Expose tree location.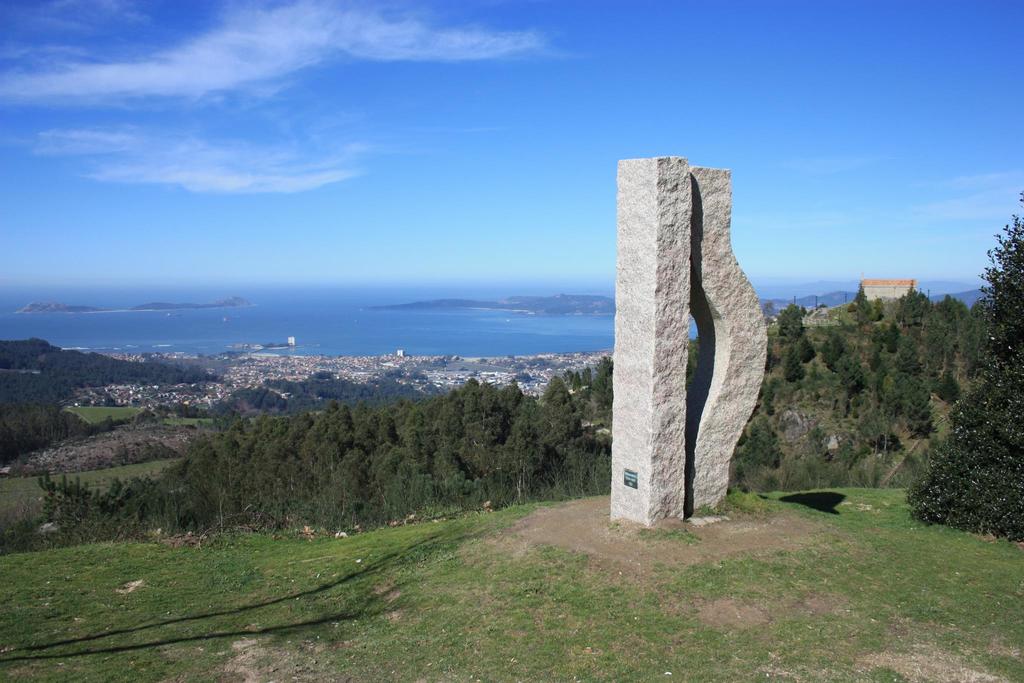
Exposed at 842,357,868,396.
